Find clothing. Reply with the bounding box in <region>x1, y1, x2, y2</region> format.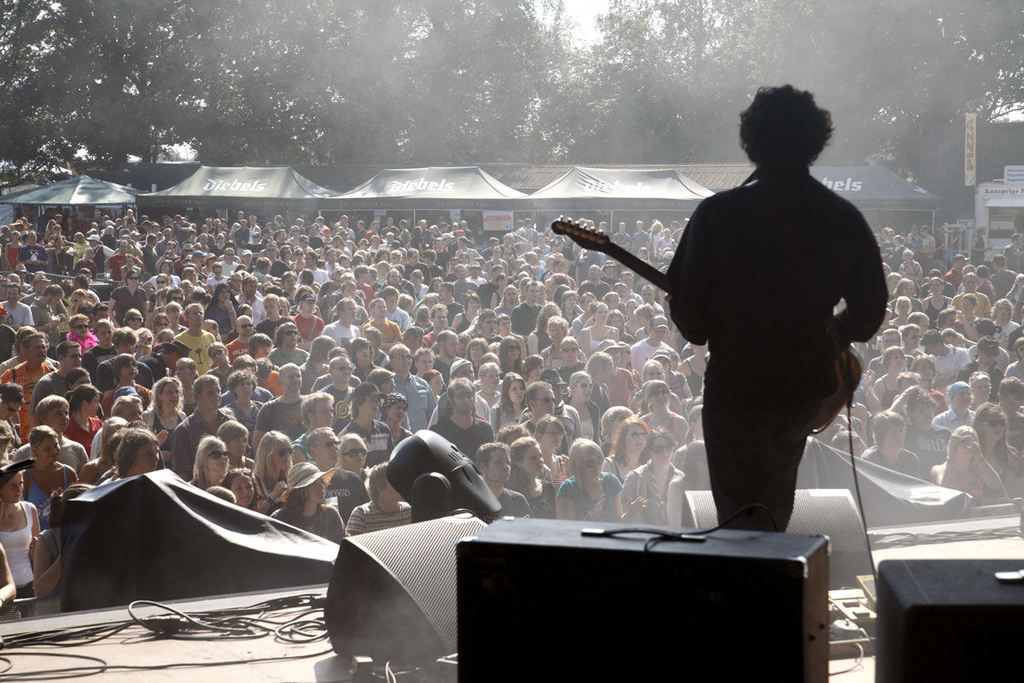
<region>62, 414, 105, 454</region>.
